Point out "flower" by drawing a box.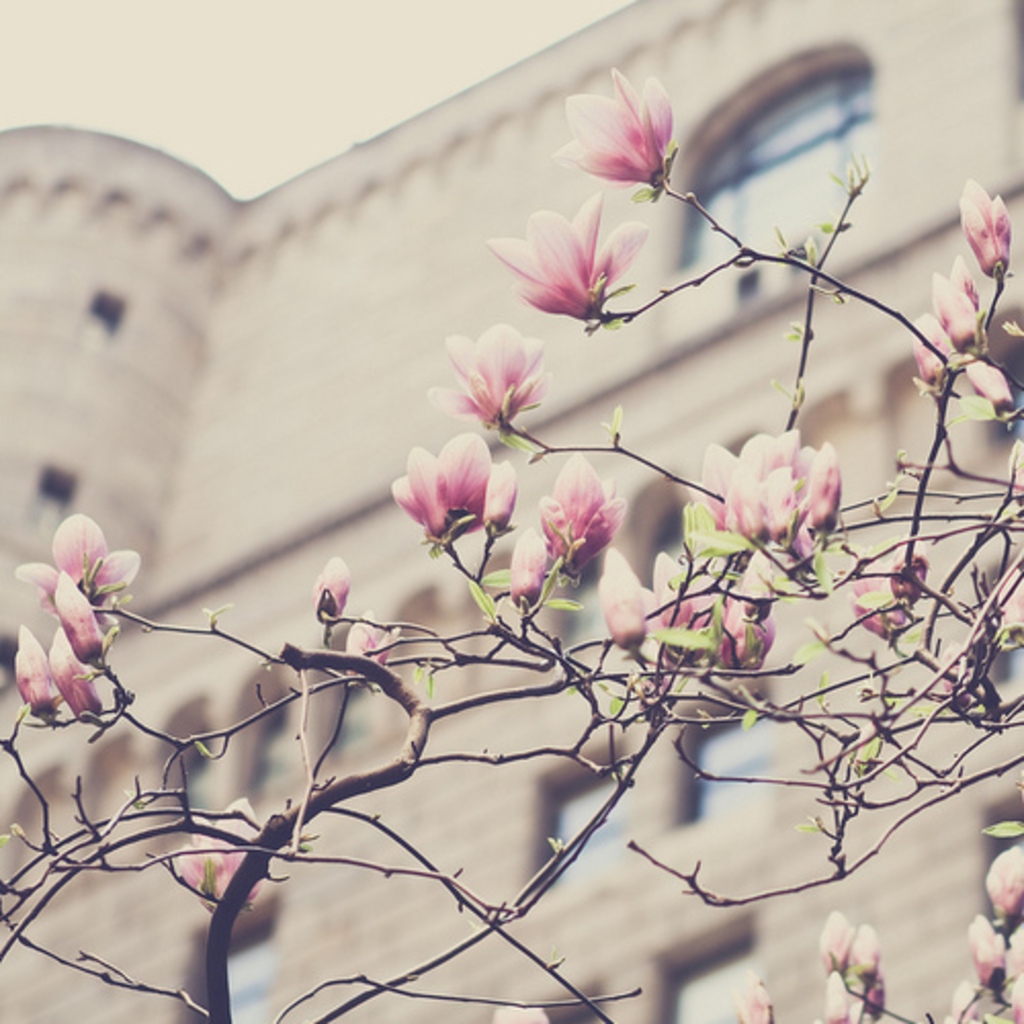
region(975, 848, 1022, 930).
